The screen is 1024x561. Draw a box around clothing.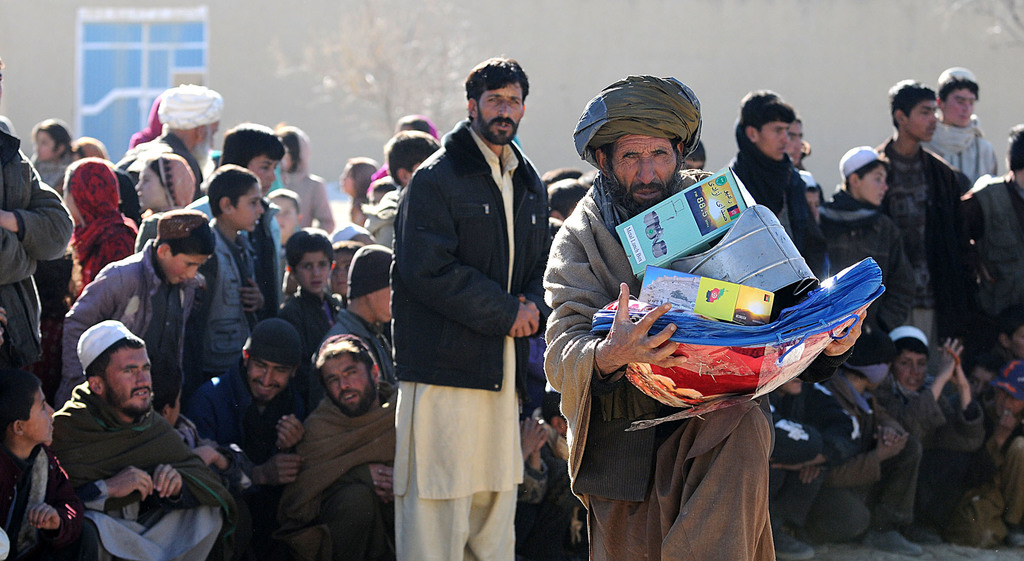
pyautogui.locateOnScreen(330, 304, 397, 397).
